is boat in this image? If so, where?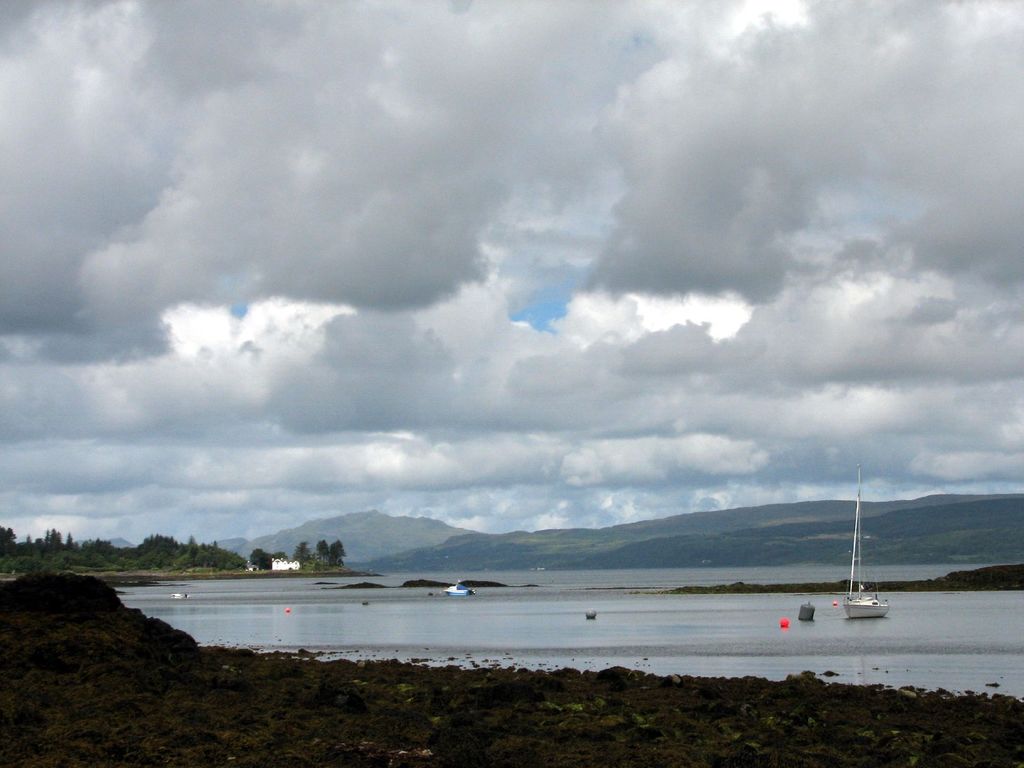
Yes, at <bbox>838, 460, 890, 619</bbox>.
